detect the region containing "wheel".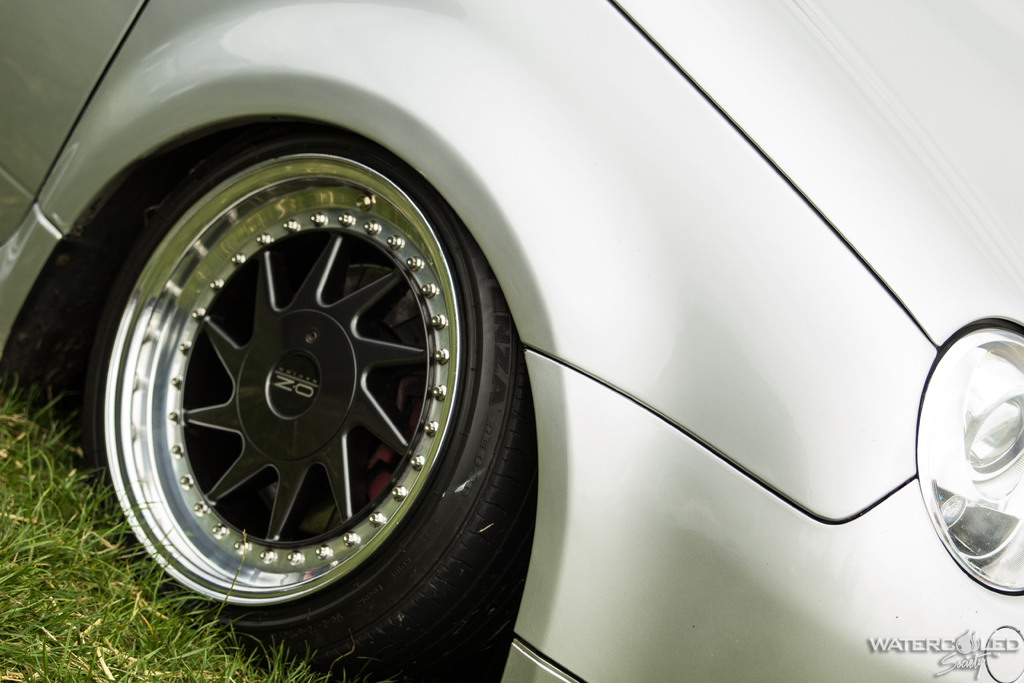
97, 152, 481, 610.
